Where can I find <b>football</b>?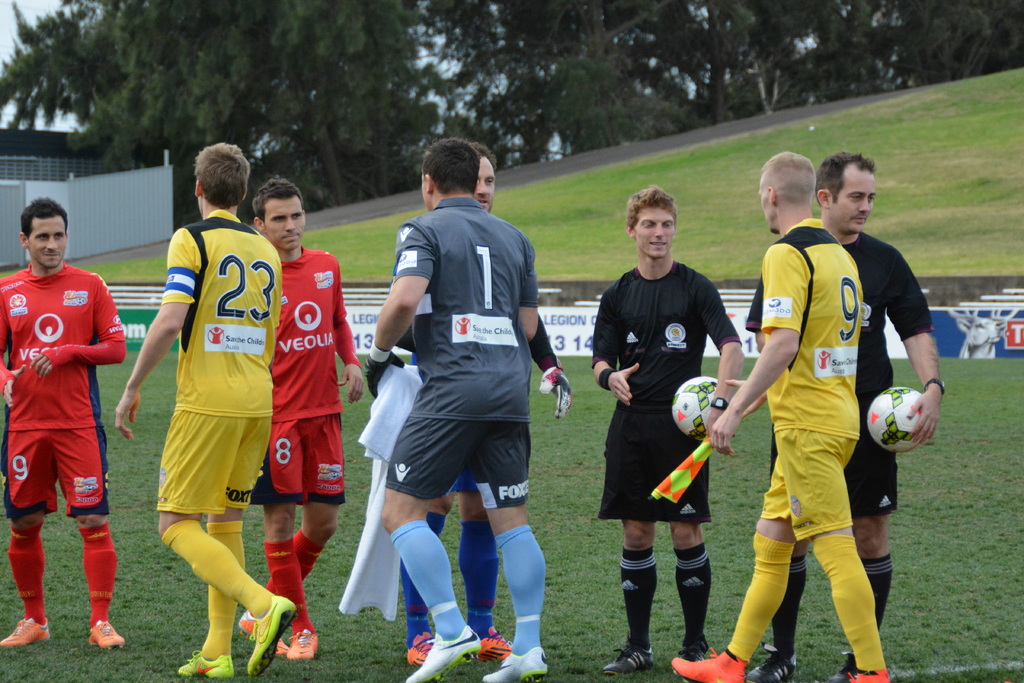
You can find it at crop(861, 381, 924, 452).
